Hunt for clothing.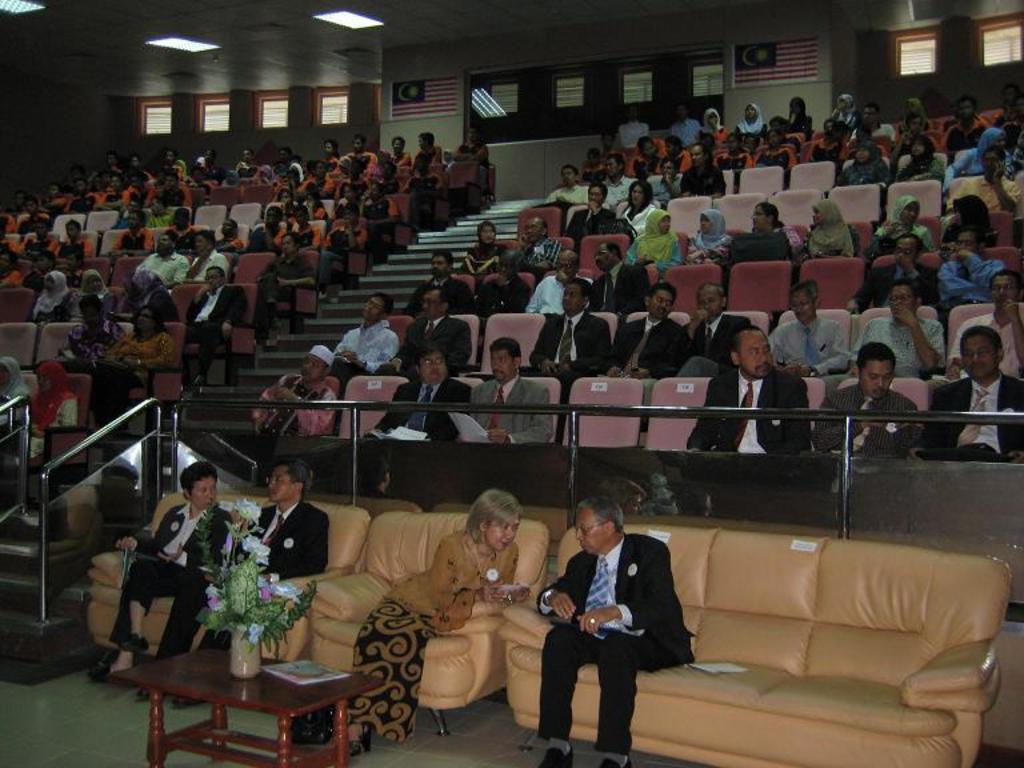
Hunted down at pyautogui.locateOnScreen(91, 496, 249, 665).
